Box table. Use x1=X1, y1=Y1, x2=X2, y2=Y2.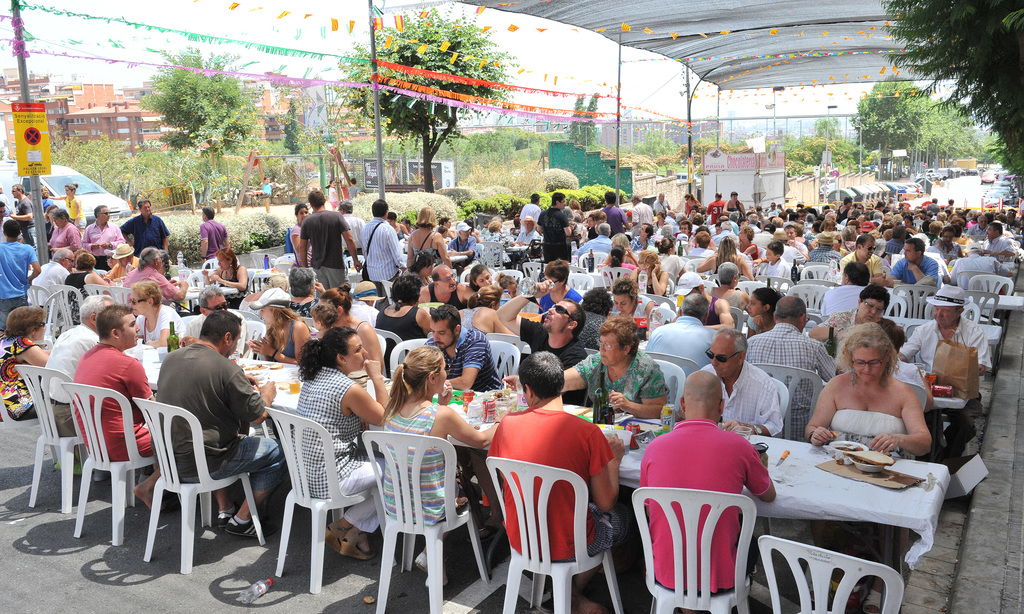
x1=120, y1=341, x2=952, y2=579.
